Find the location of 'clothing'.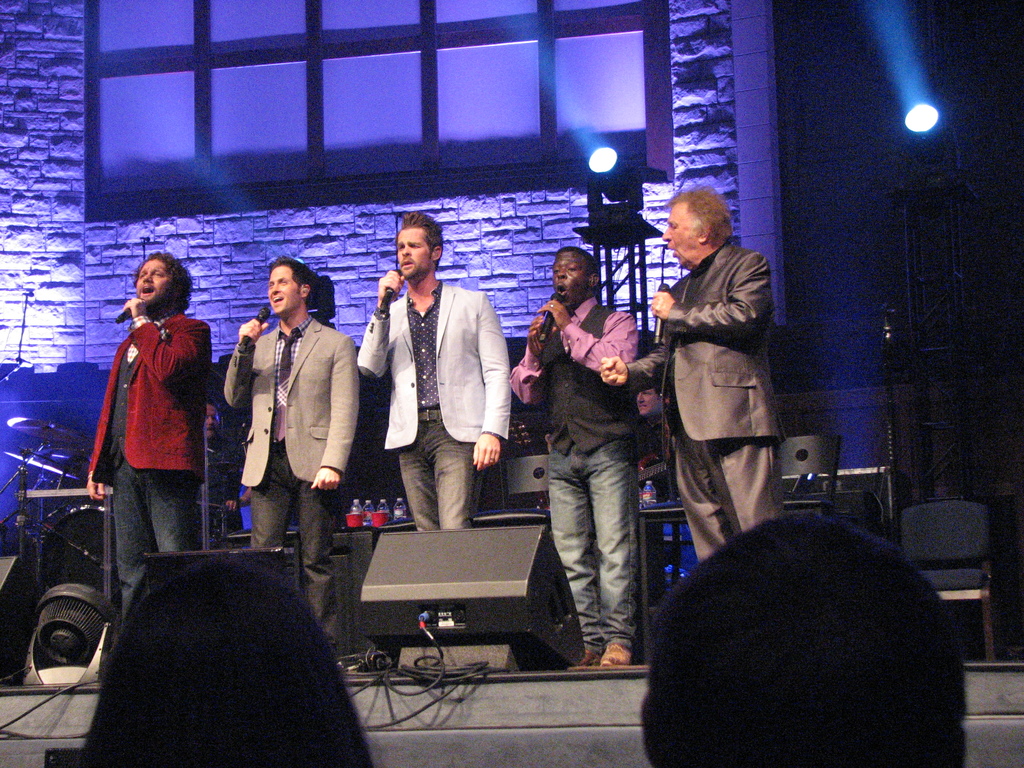
Location: (x1=353, y1=281, x2=518, y2=636).
